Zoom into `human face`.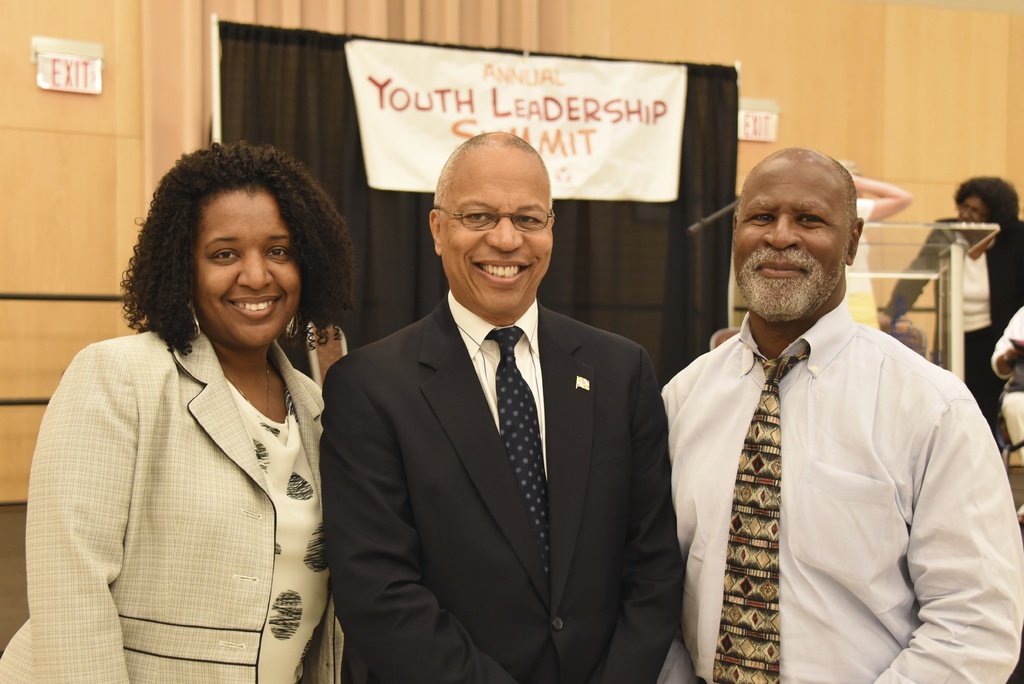
Zoom target: crop(731, 165, 856, 322).
